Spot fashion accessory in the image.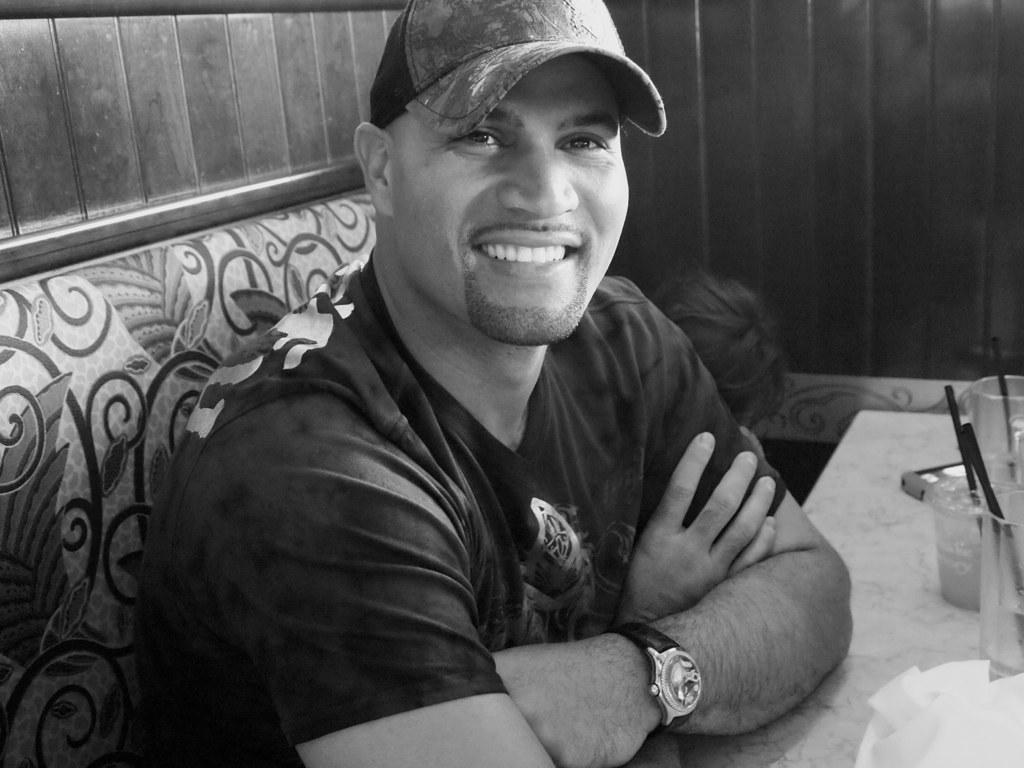
fashion accessory found at region(601, 618, 706, 731).
